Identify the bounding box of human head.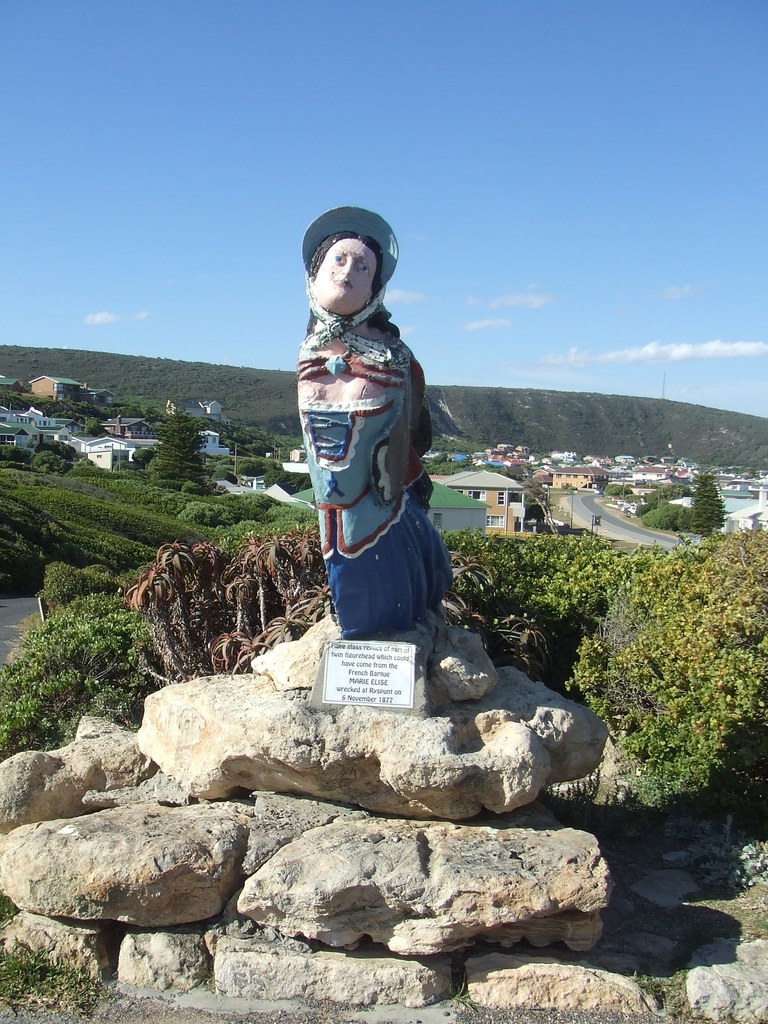
bbox(308, 202, 399, 314).
